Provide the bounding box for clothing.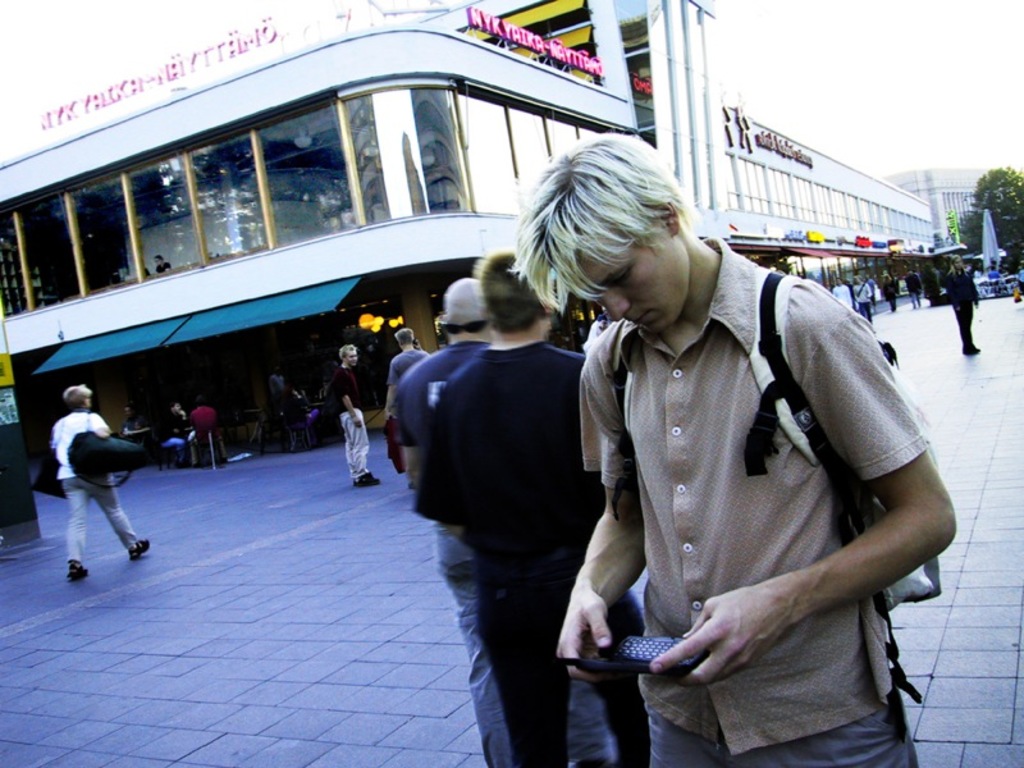
[280,388,320,433].
